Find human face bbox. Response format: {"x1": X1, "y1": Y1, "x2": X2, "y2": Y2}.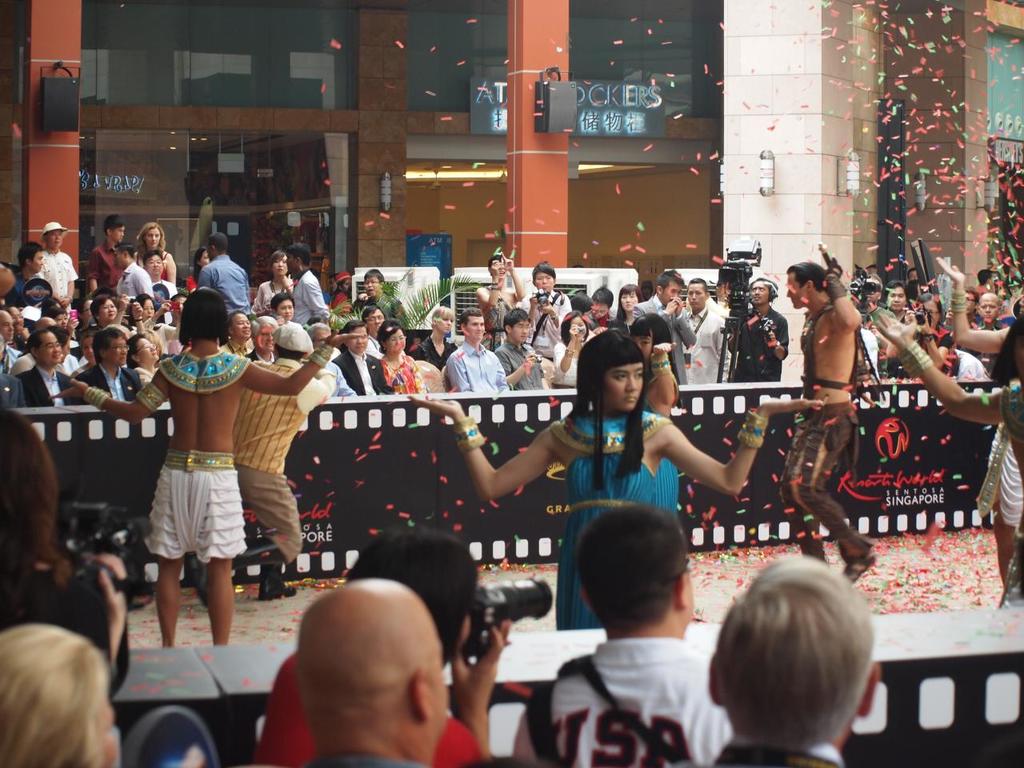
{"x1": 368, "y1": 310, "x2": 386, "y2": 330}.
